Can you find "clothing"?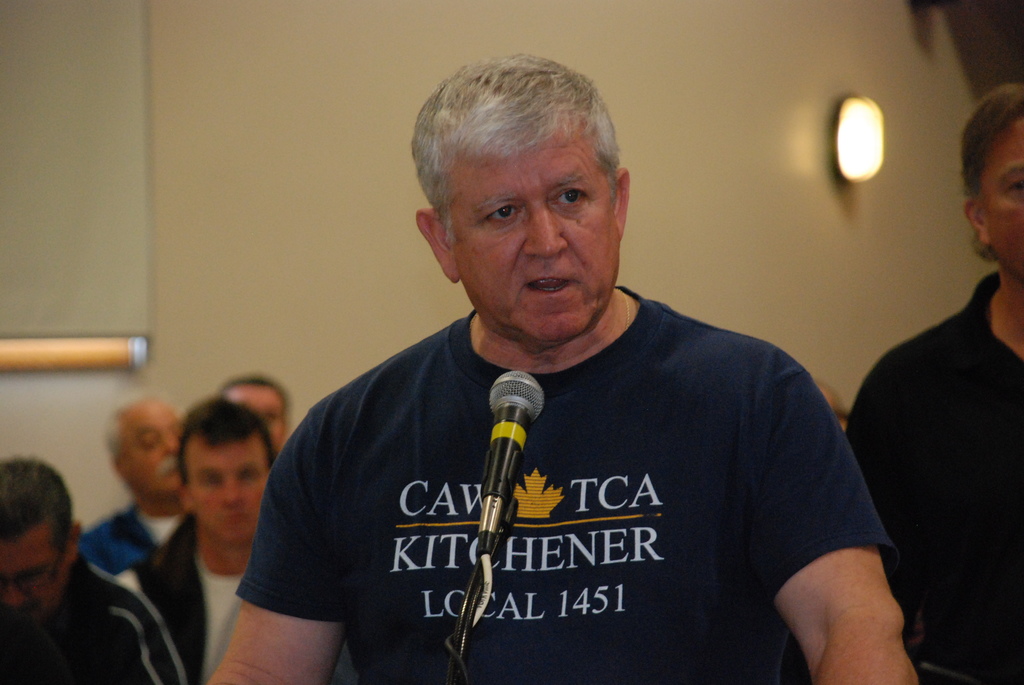
Yes, bounding box: <box>225,217,902,684</box>.
